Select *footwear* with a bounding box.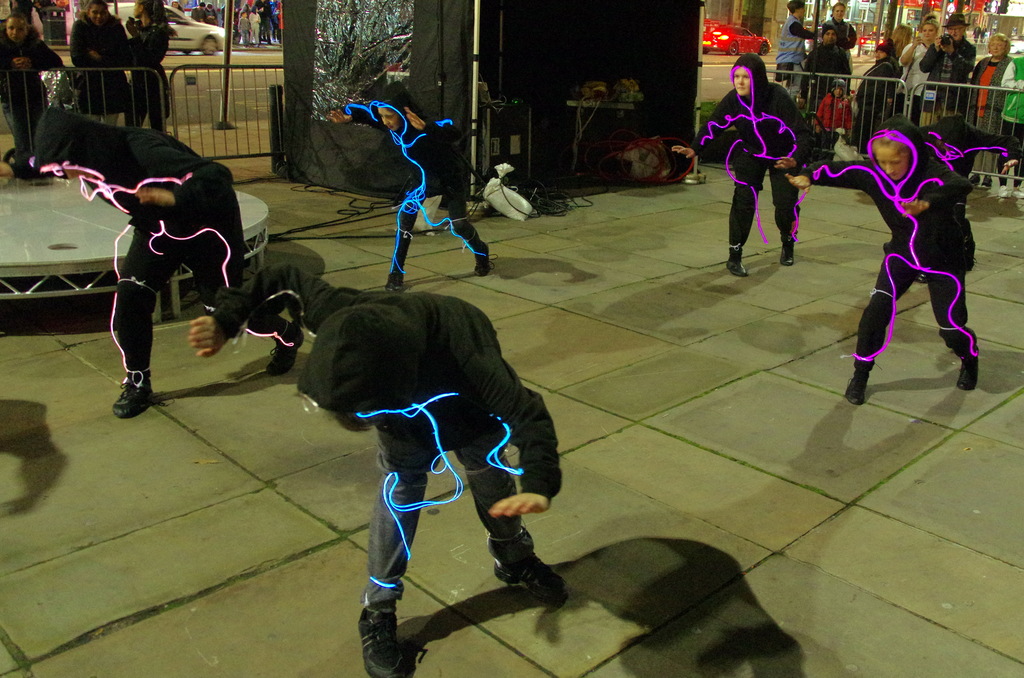
bbox(997, 187, 1007, 196).
